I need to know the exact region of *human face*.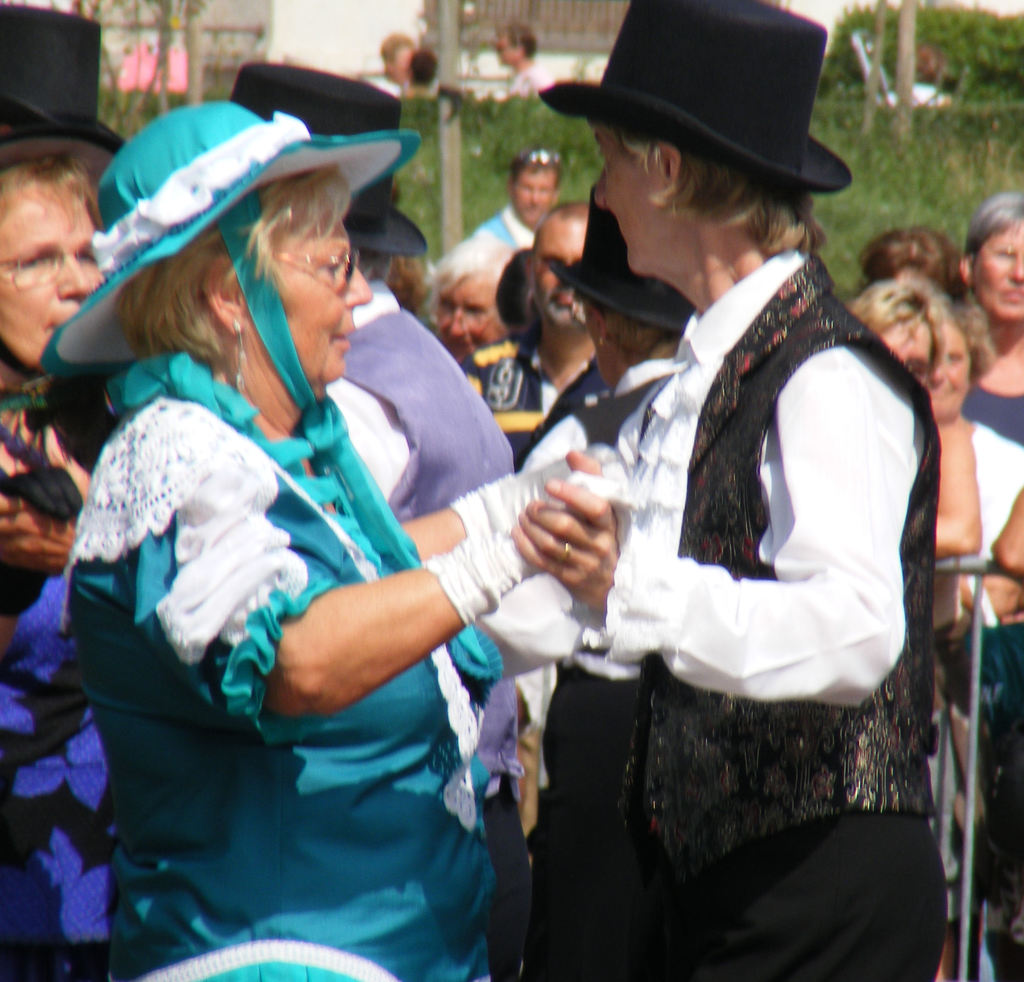
Region: 237, 181, 377, 390.
